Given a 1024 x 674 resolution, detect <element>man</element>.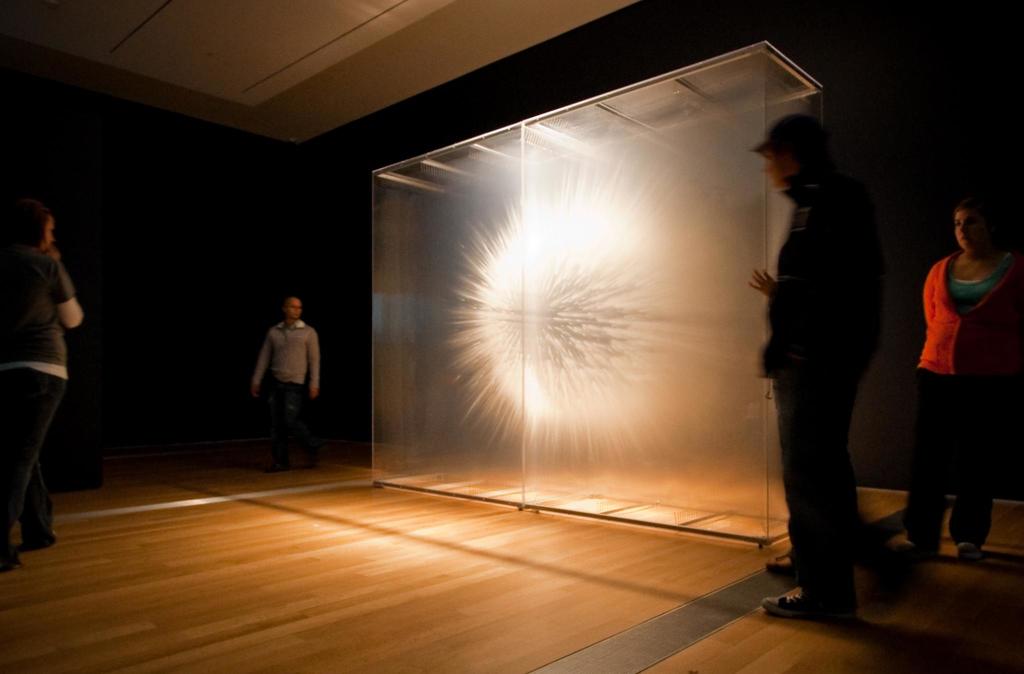
[237, 292, 320, 471].
